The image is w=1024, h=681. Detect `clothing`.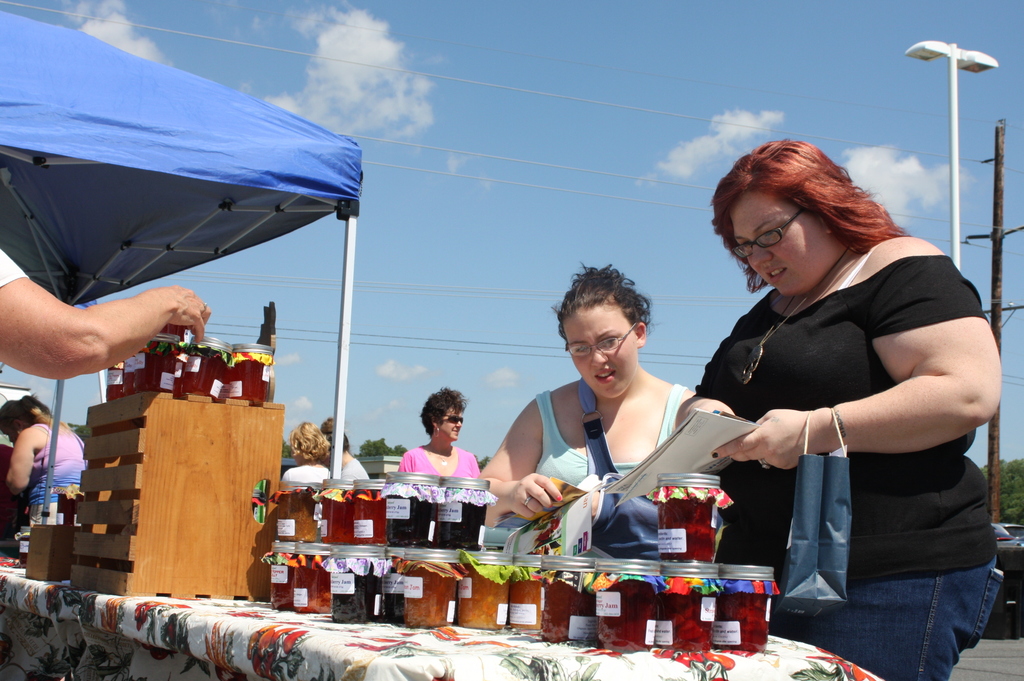
Detection: l=0, t=246, r=31, b=288.
